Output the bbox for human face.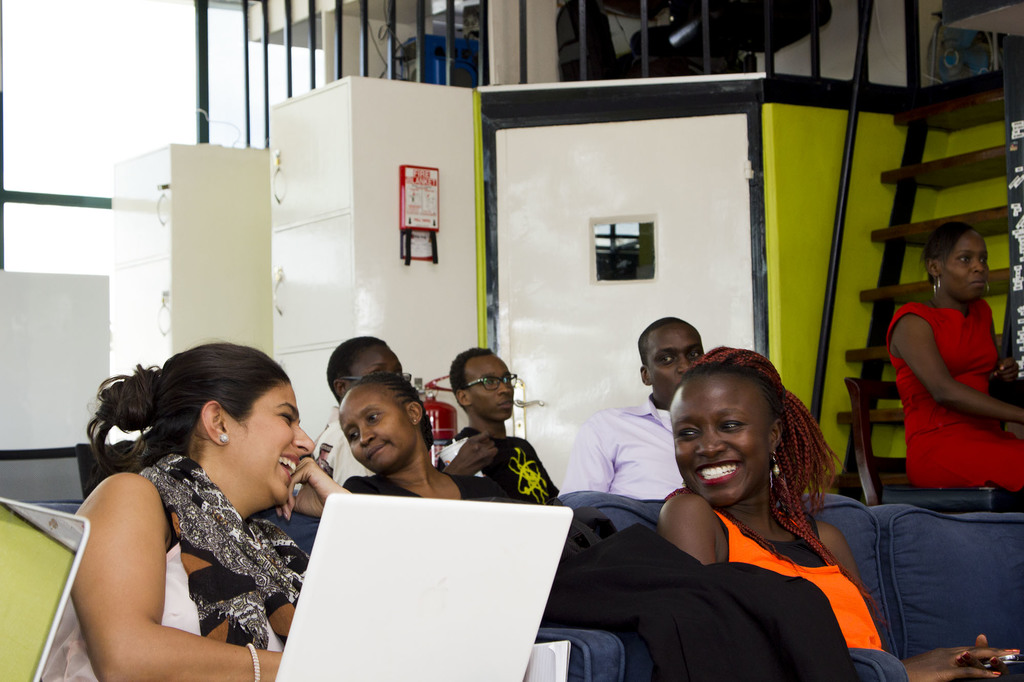
region(671, 374, 770, 506).
